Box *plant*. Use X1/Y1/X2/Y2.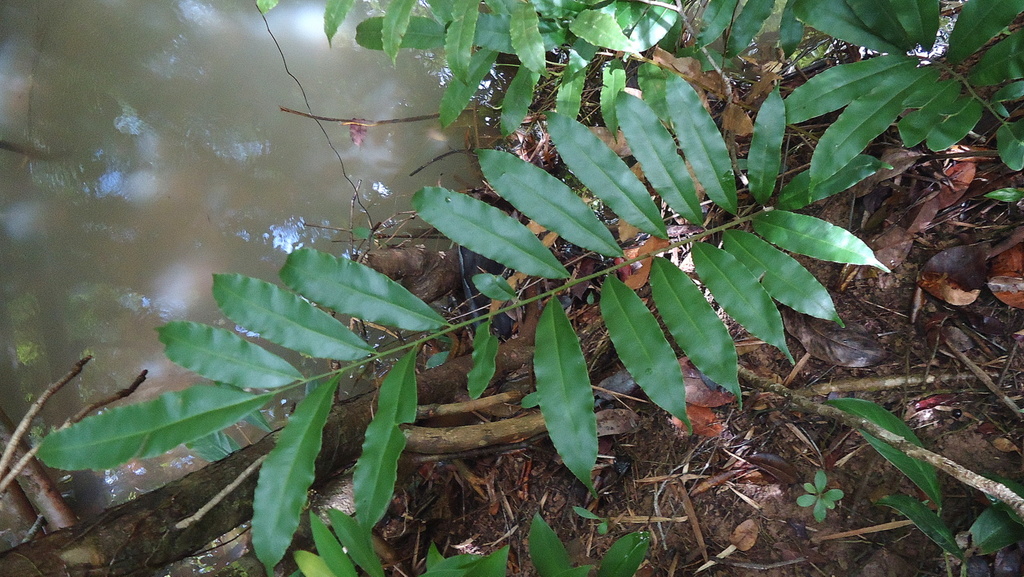
782/462/852/532.
